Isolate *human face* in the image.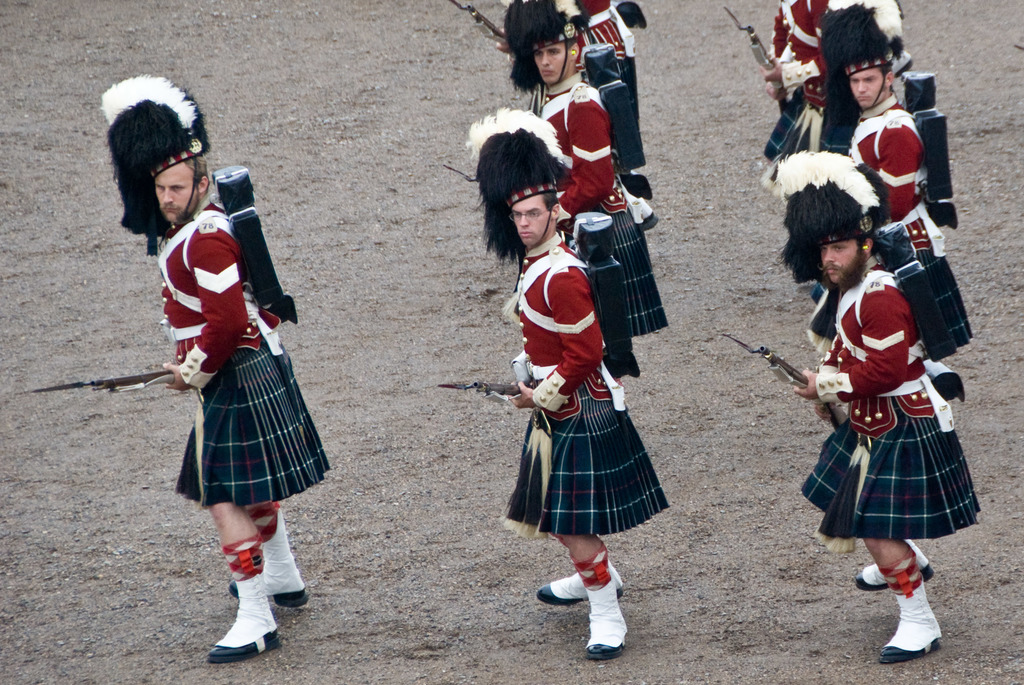
Isolated region: <box>817,238,858,283</box>.
